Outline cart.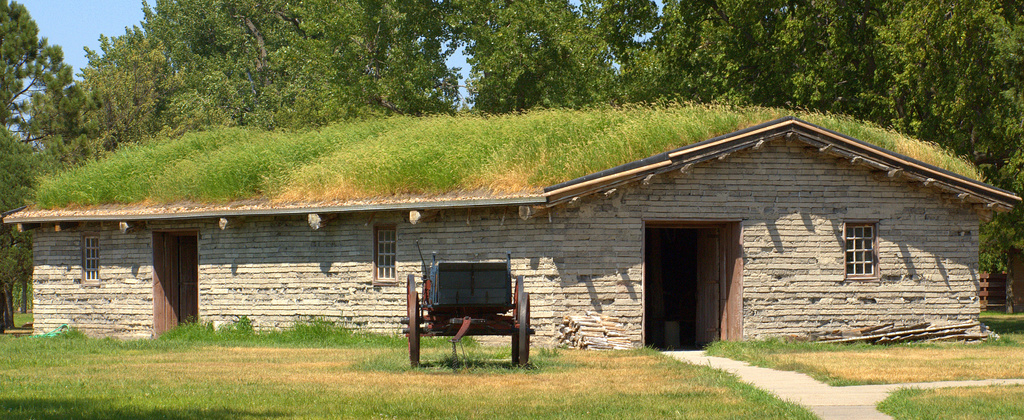
Outline: {"x1": 399, "y1": 255, "x2": 535, "y2": 367}.
